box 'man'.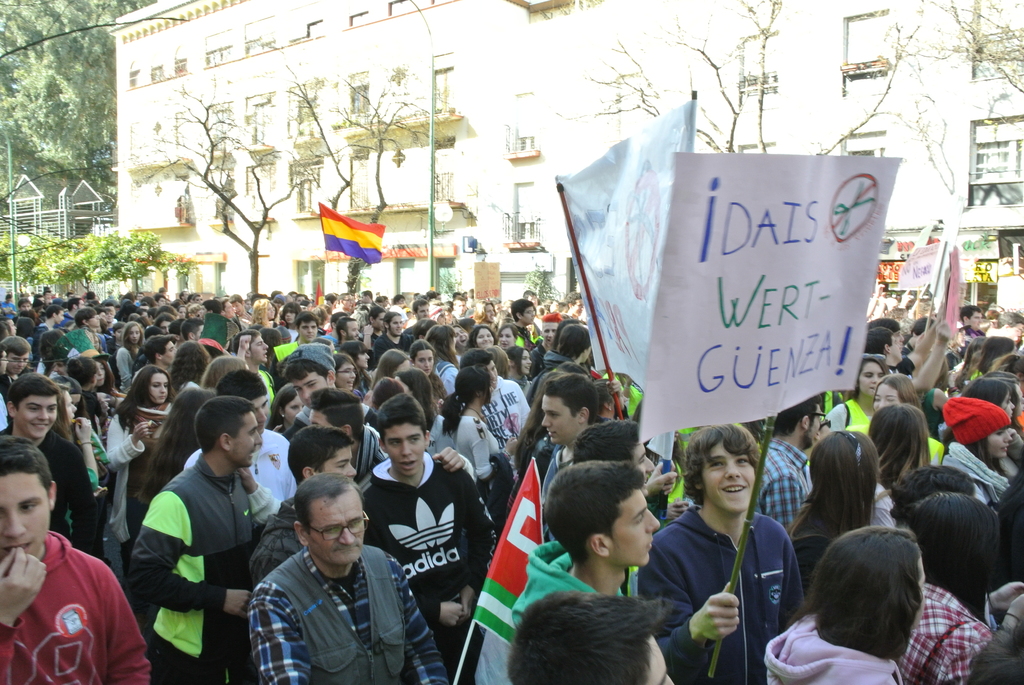
region(635, 421, 806, 684).
